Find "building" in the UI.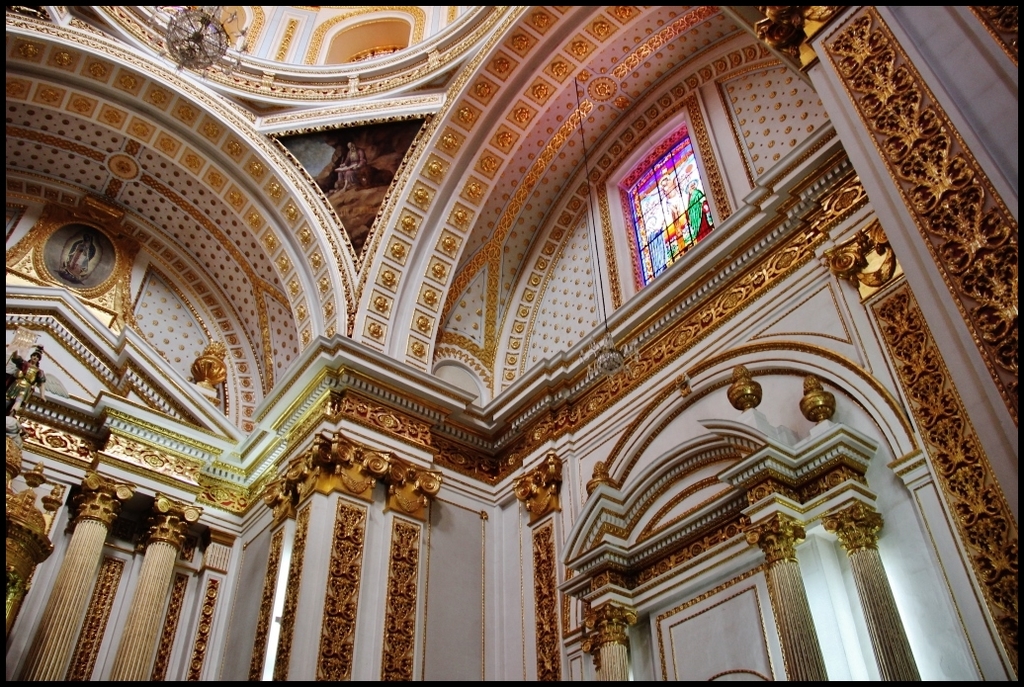
UI element at box=[0, 10, 1010, 679].
